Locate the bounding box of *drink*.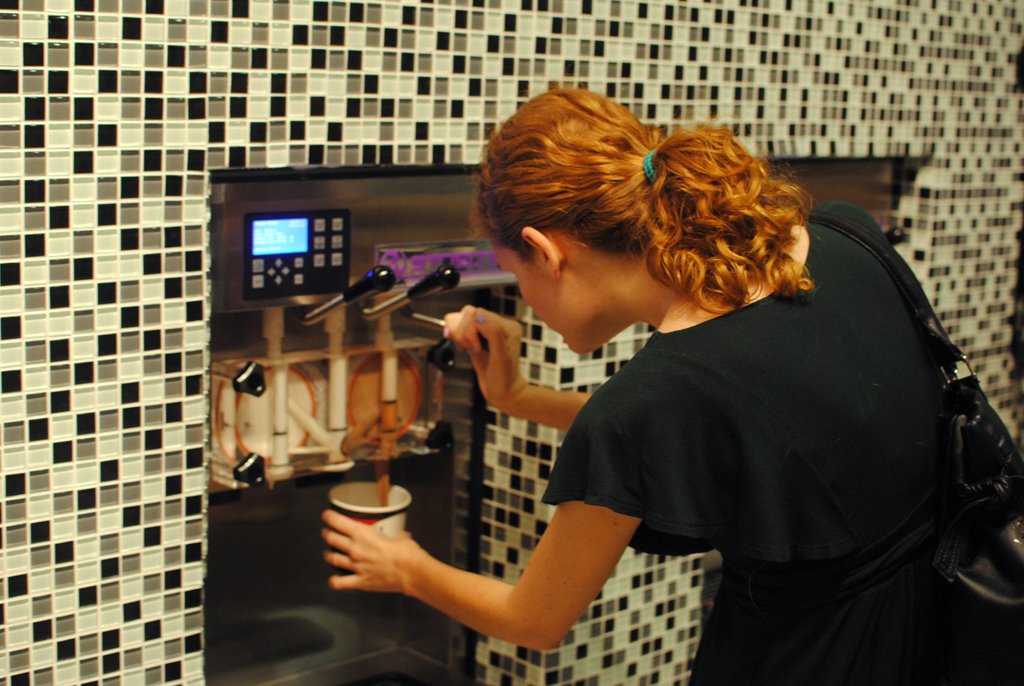
Bounding box: (372, 455, 394, 506).
